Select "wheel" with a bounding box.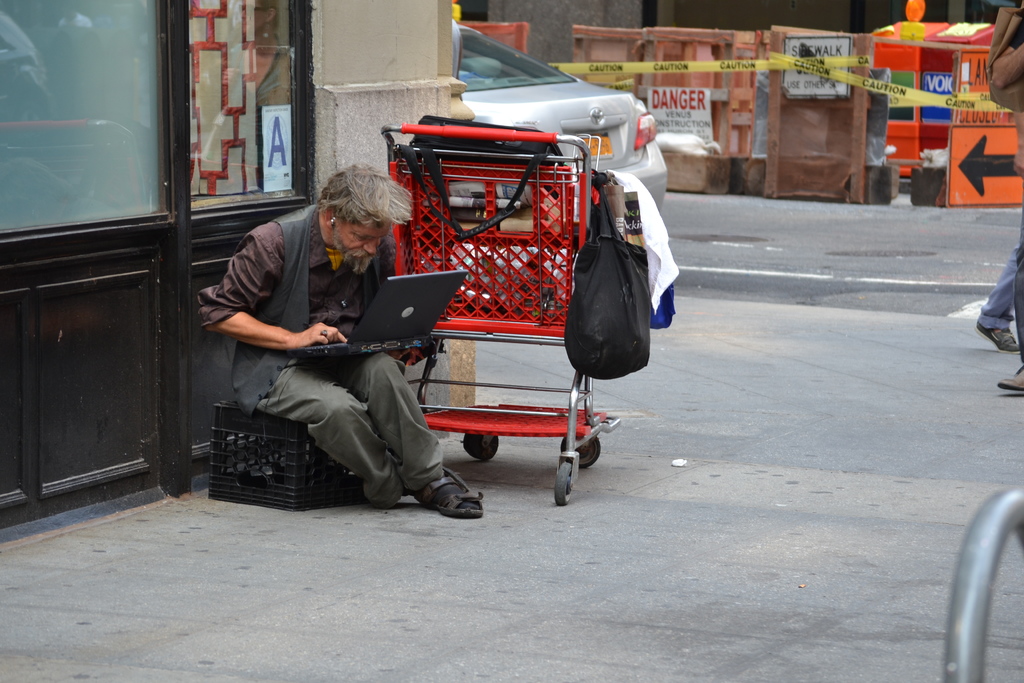
{"x1": 461, "y1": 433, "x2": 499, "y2": 462}.
